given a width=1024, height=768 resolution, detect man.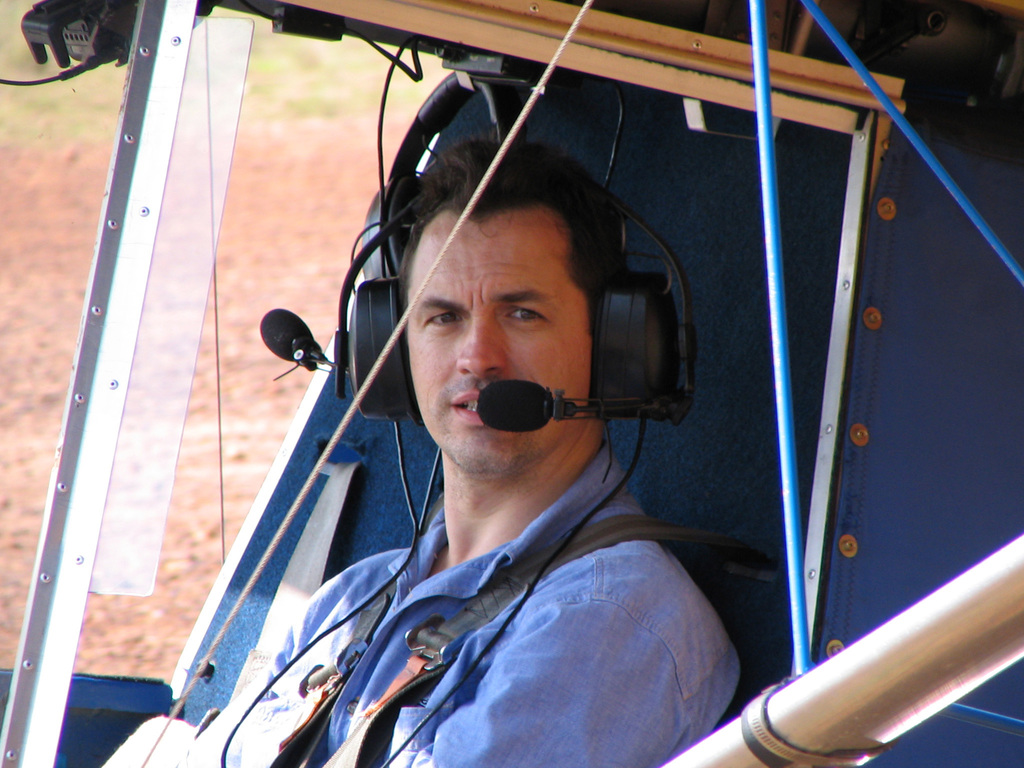
box=[131, 85, 809, 767].
